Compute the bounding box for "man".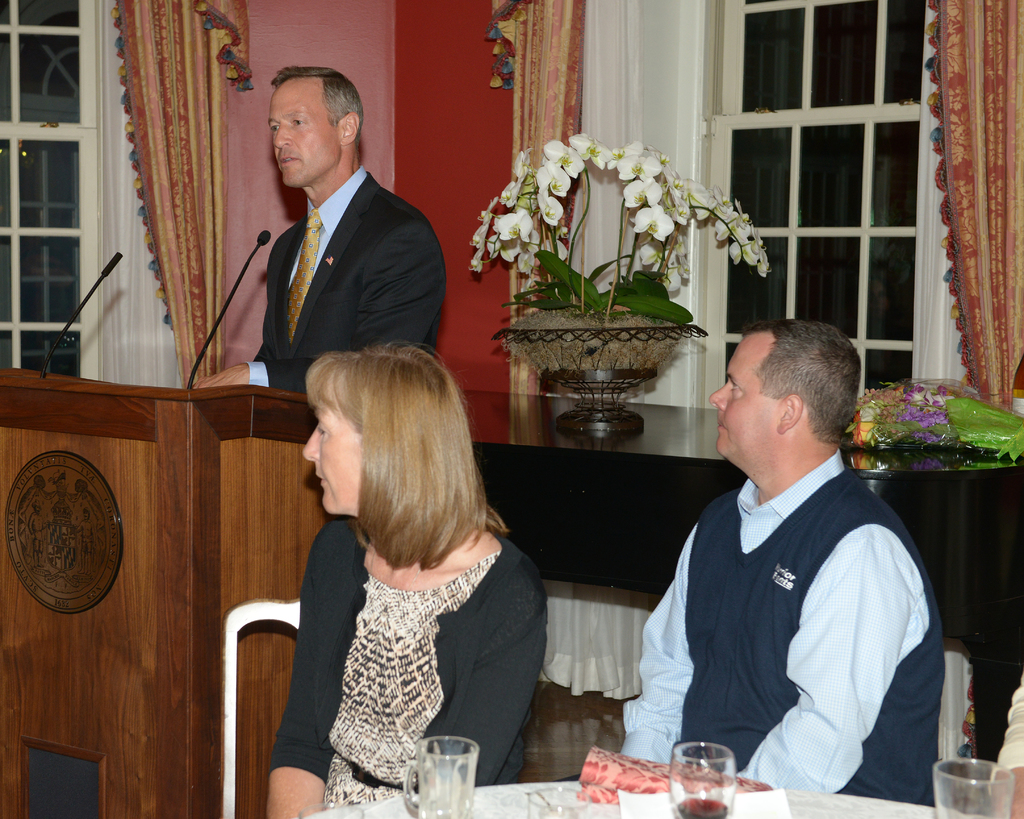
select_region(191, 61, 454, 395).
